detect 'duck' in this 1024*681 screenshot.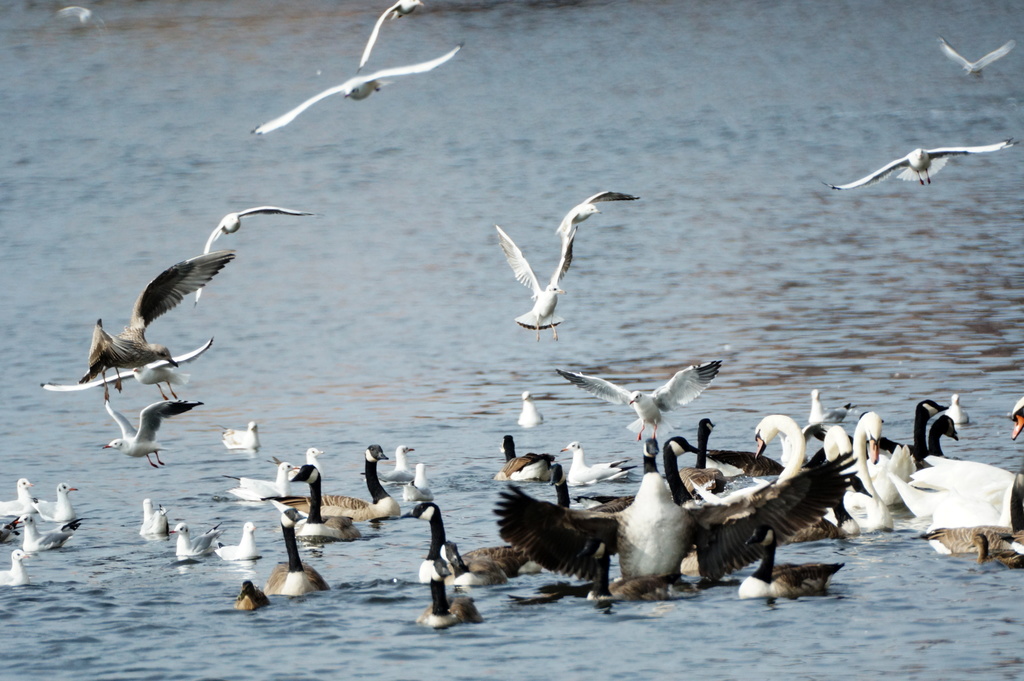
Detection: x1=929 y1=410 x2=963 y2=455.
